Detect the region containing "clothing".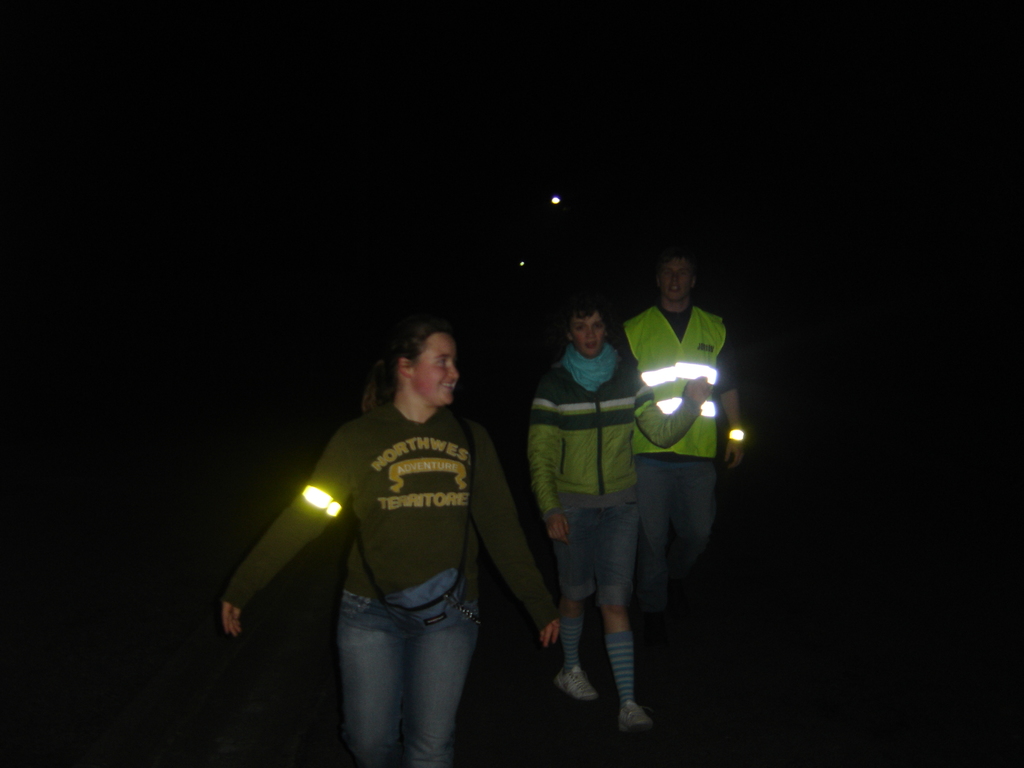
bbox=[624, 264, 735, 635].
